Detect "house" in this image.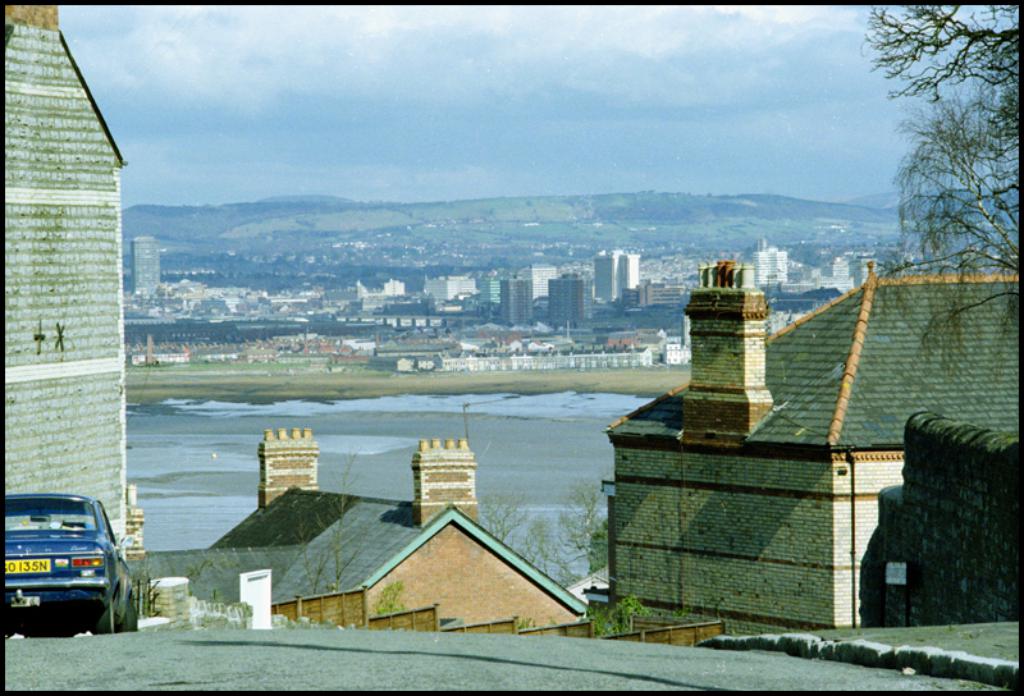
Detection: region(0, 0, 143, 559).
